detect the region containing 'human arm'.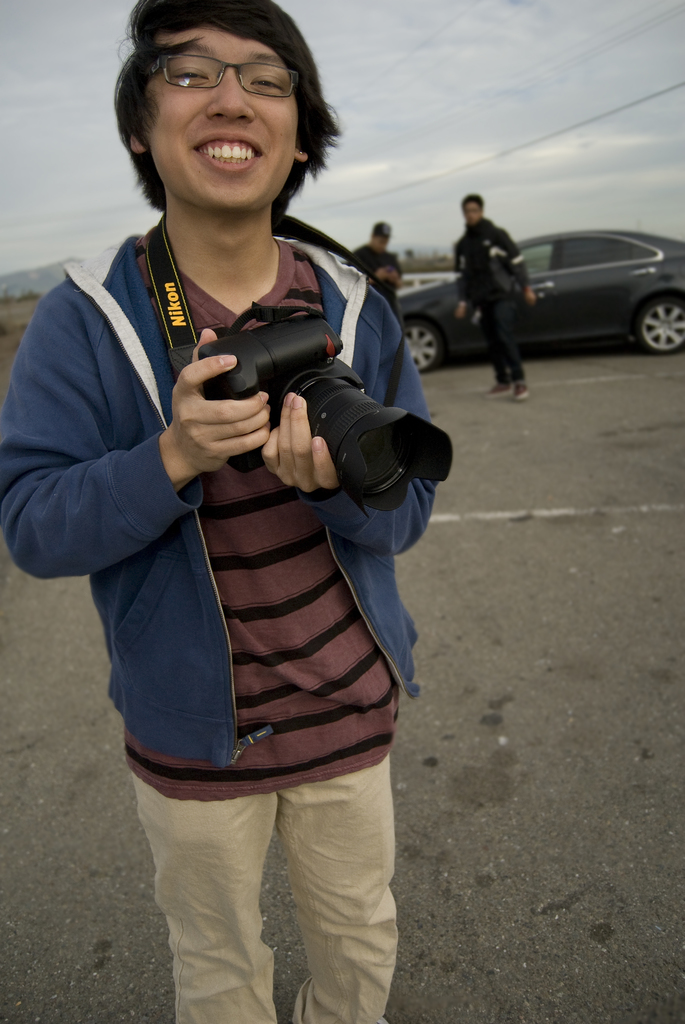
pyautogui.locateOnScreen(0, 304, 296, 624).
